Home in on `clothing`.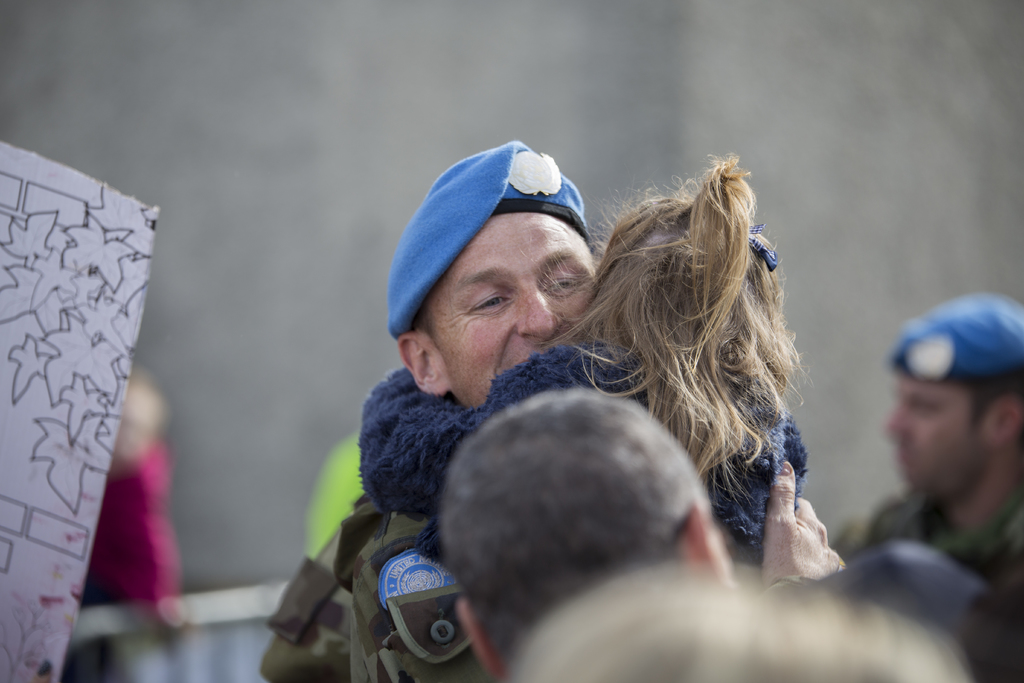
Homed in at locate(356, 341, 812, 555).
